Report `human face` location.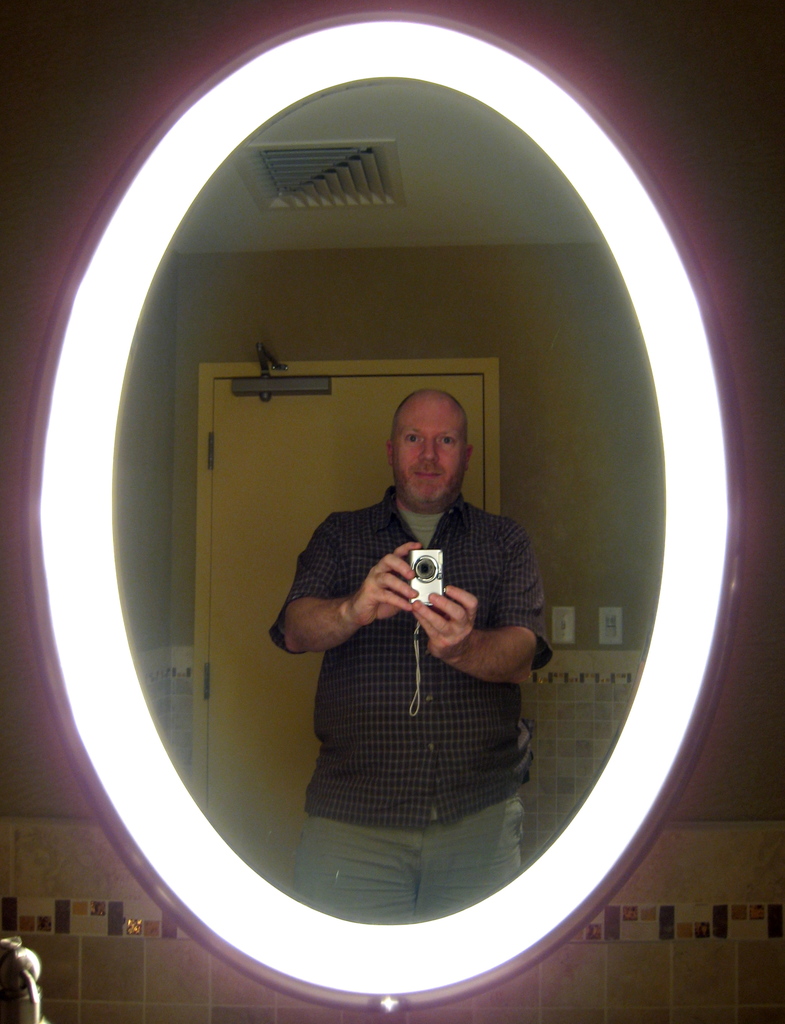
Report: [x1=398, y1=400, x2=466, y2=505].
